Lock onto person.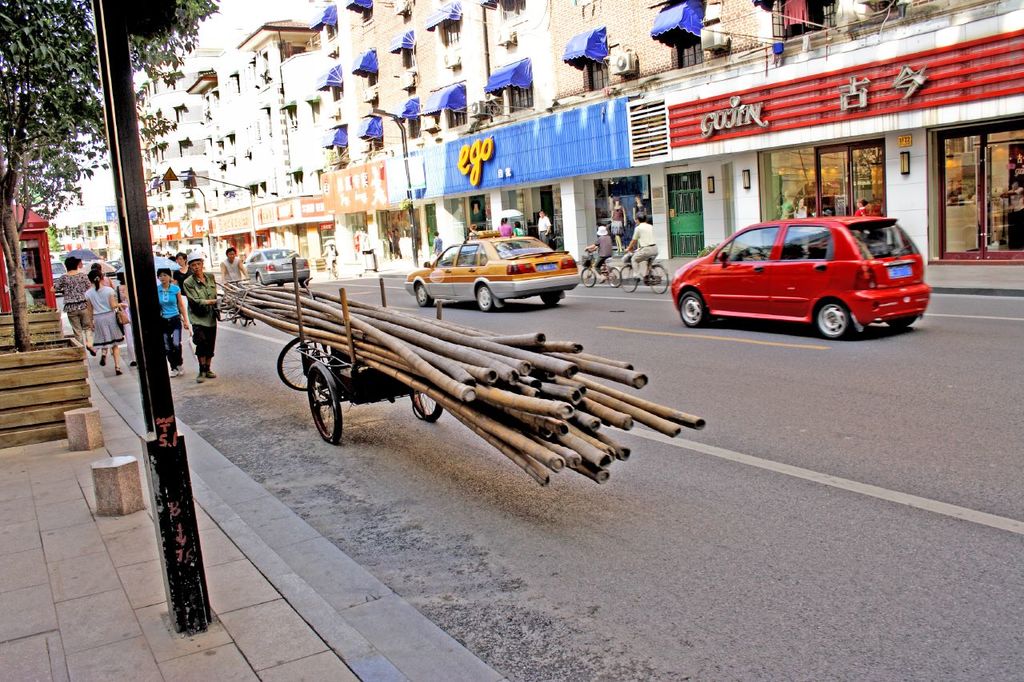
Locked: bbox(186, 247, 225, 381).
